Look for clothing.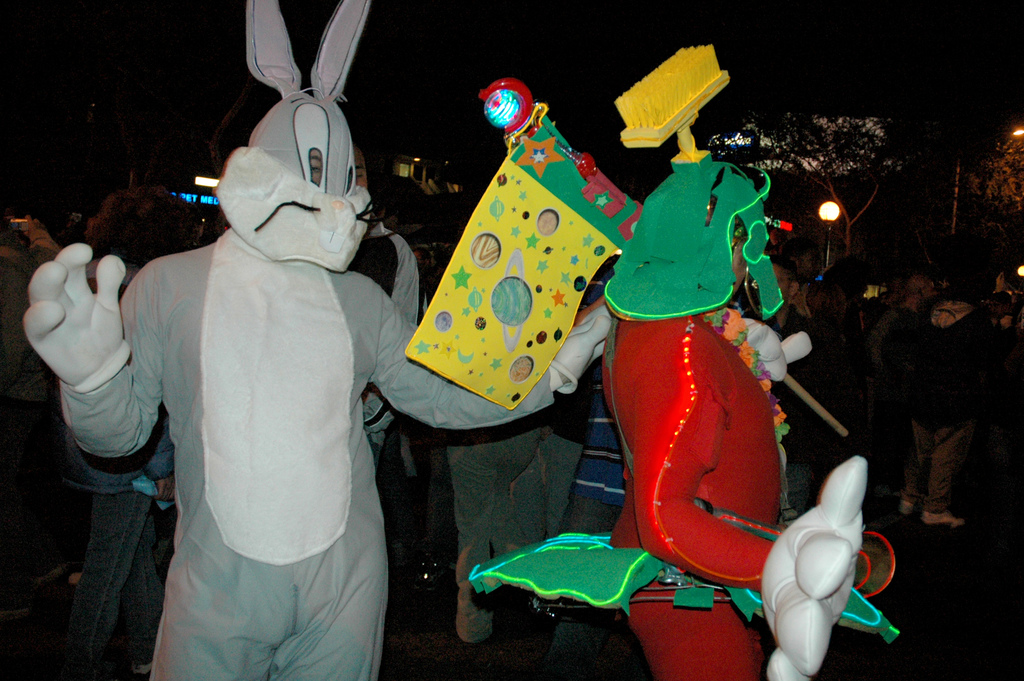
Found: left=359, top=217, right=414, bottom=452.
